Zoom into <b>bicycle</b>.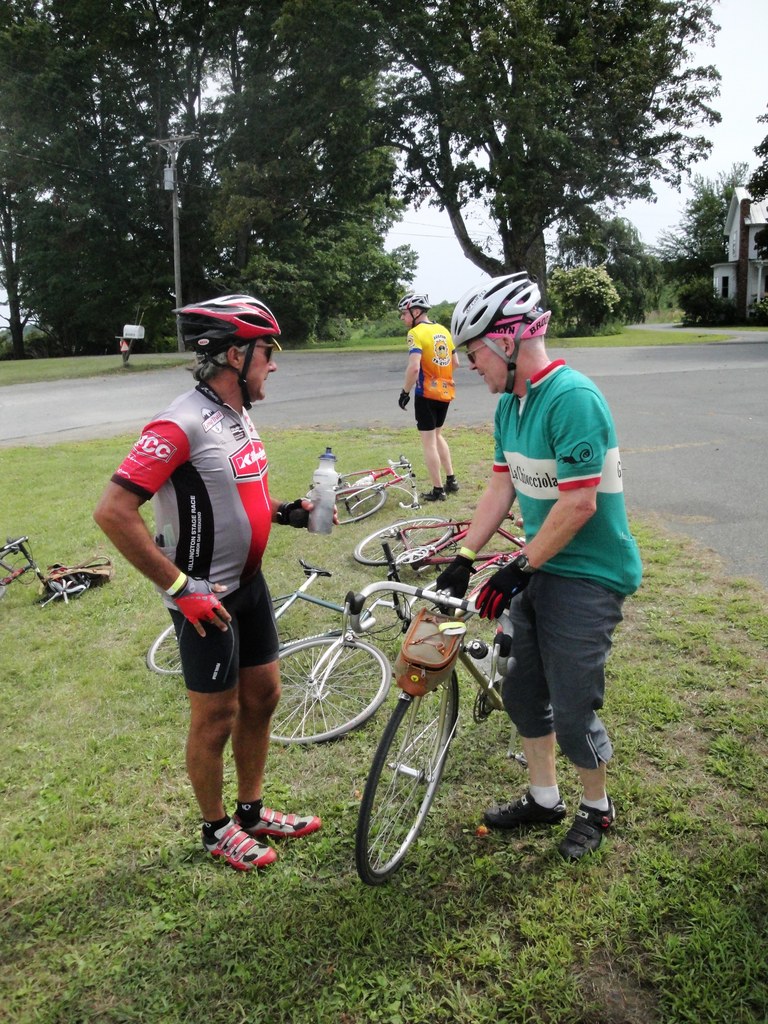
Zoom target: crop(330, 498, 517, 886).
